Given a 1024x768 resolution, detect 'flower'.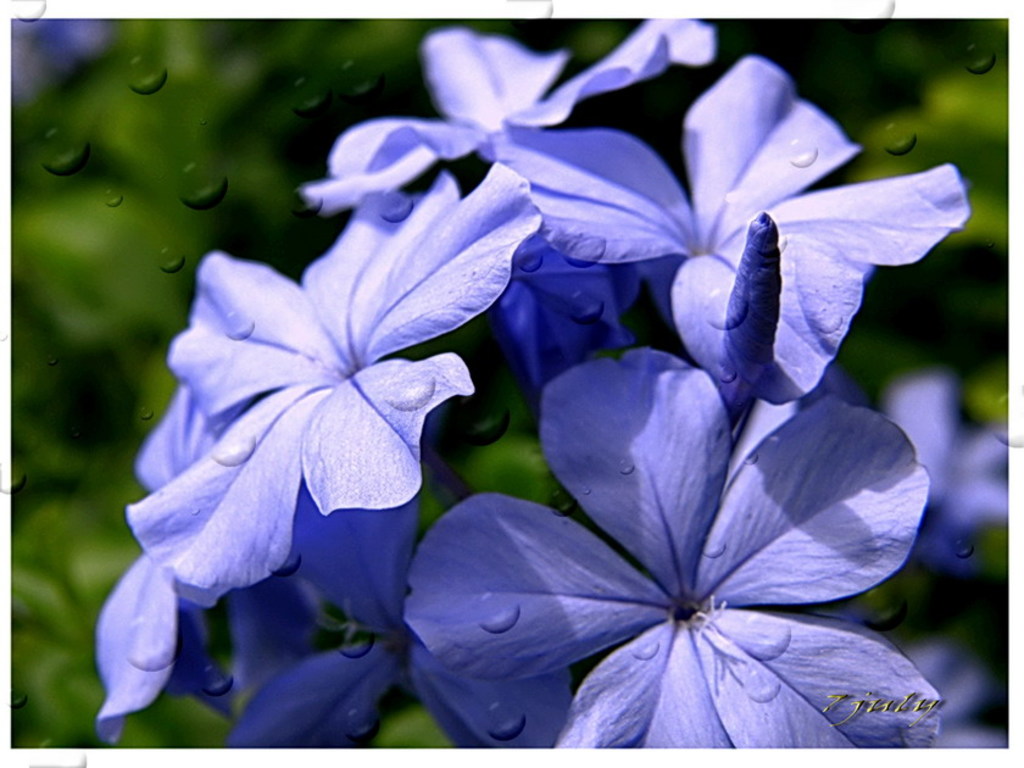
<region>299, 18, 720, 215</region>.
